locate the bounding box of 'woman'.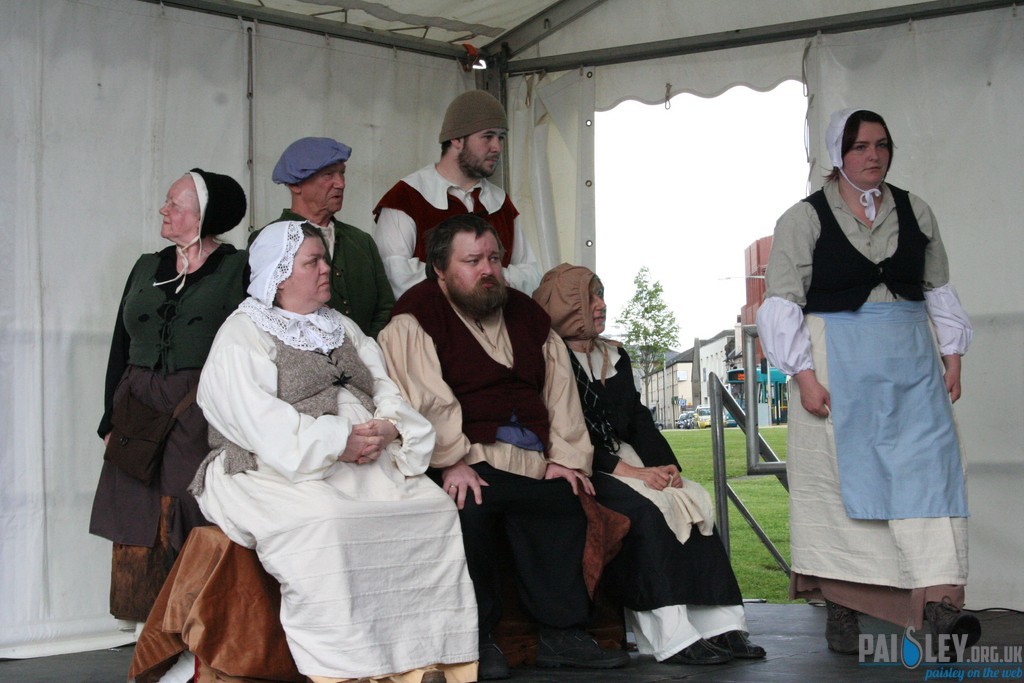
Bounding box: Rect(525, 263, 752, 655).
